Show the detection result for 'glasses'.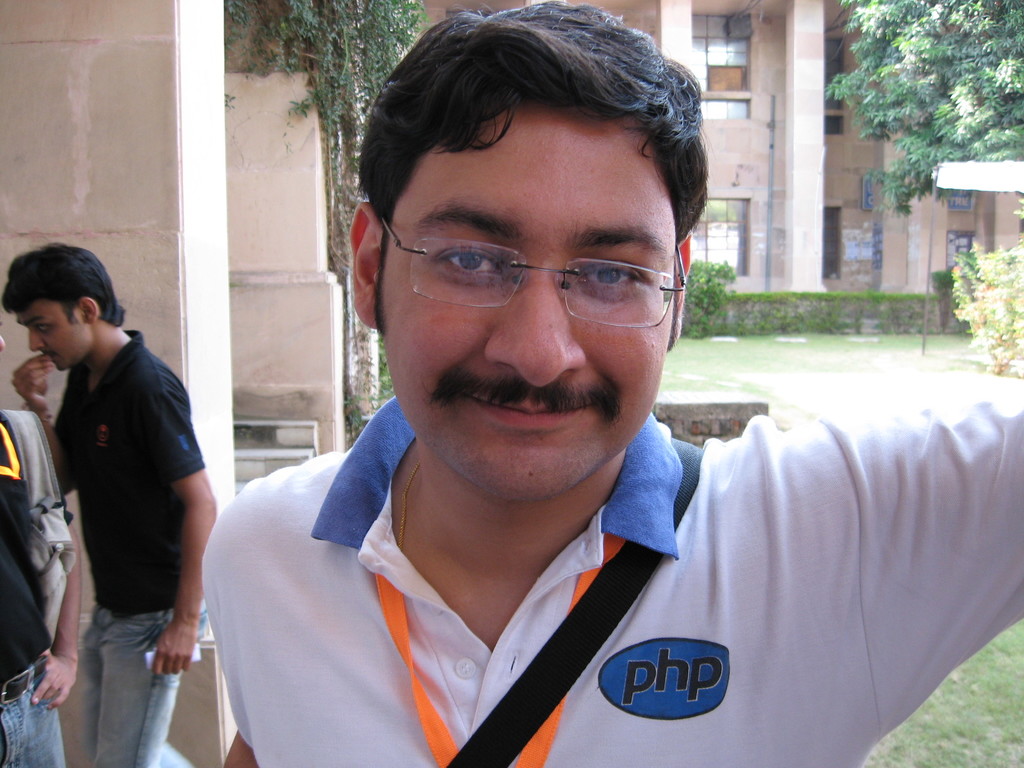
372 212 688 324.
